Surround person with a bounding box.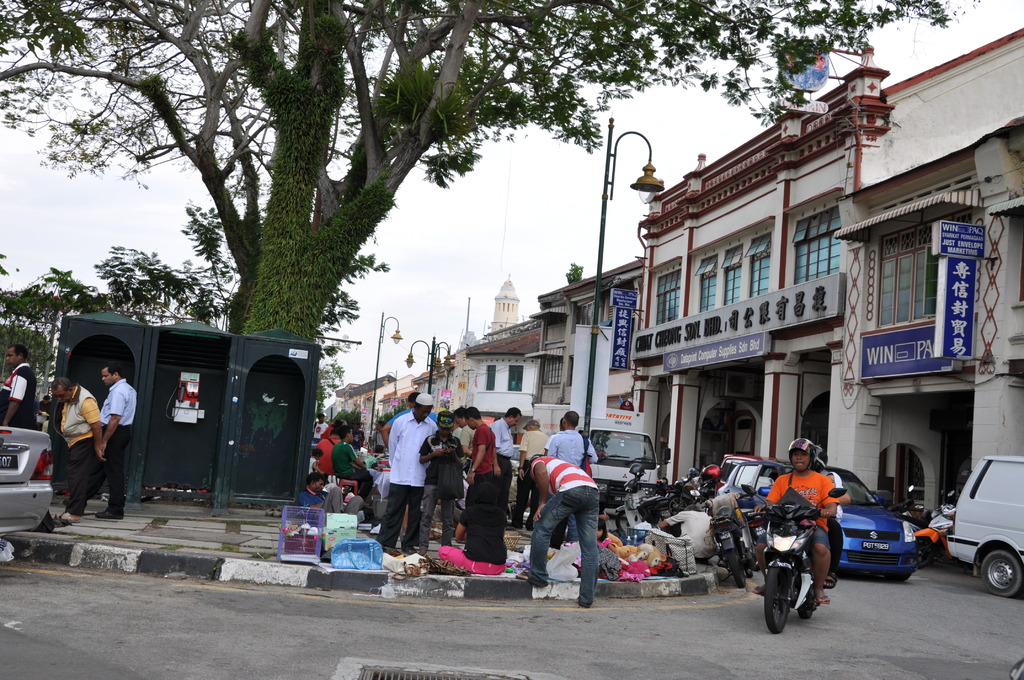
region(548, 411, 602, 471).
